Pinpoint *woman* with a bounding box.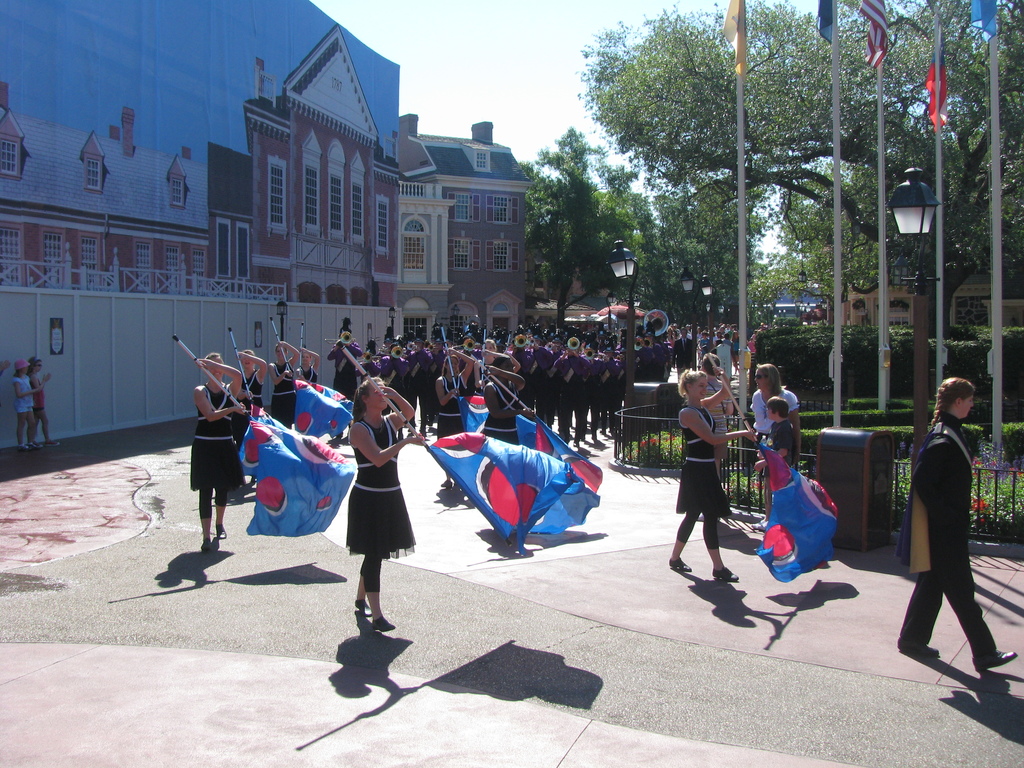
<bbox>472, 339, 500, 395</bbox>.
